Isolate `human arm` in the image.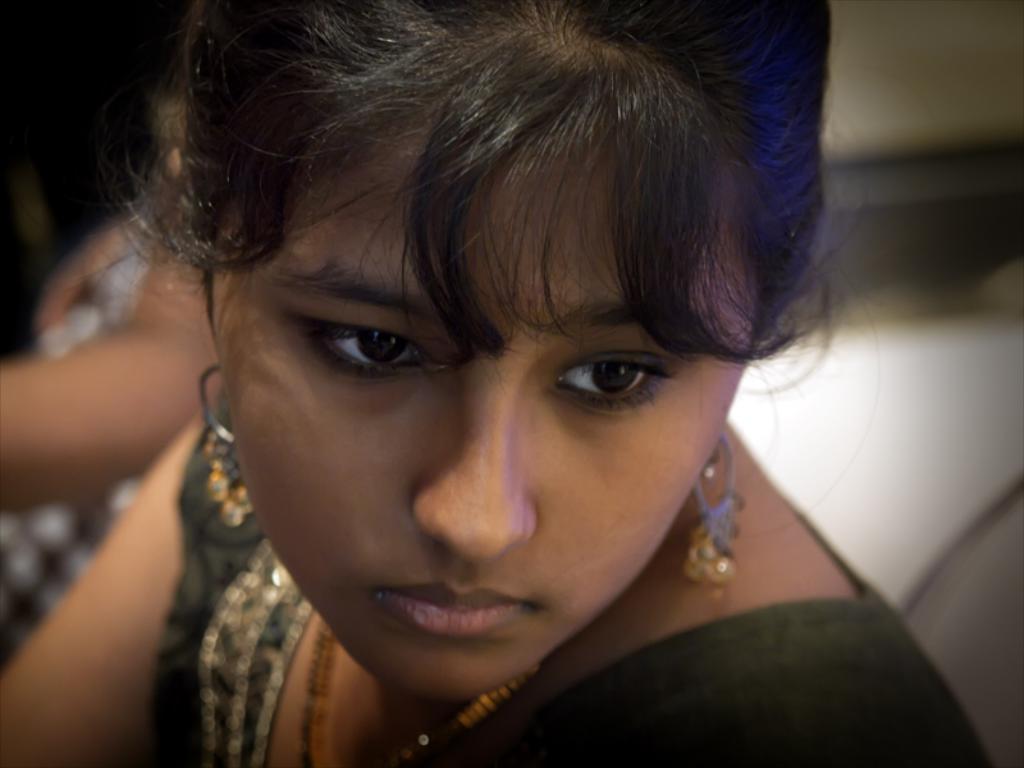
Isolated region: x1=32 y1=214 x2=165 y2=330.
